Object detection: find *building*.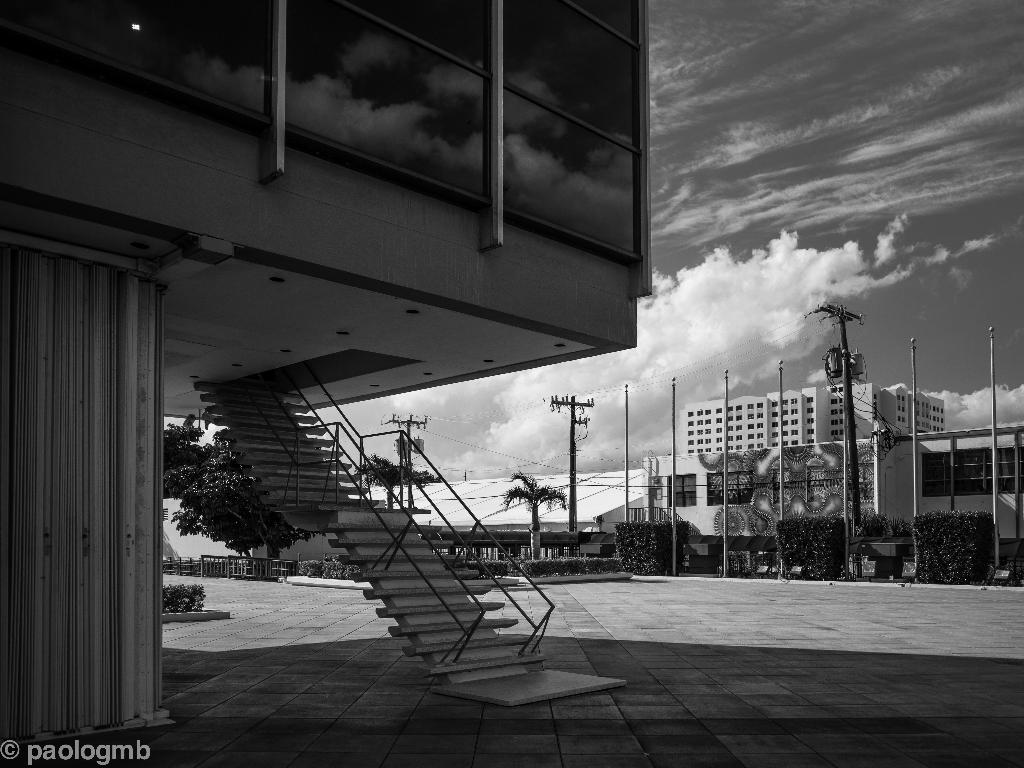
left=4, top=0, right=648, bottom=725.
